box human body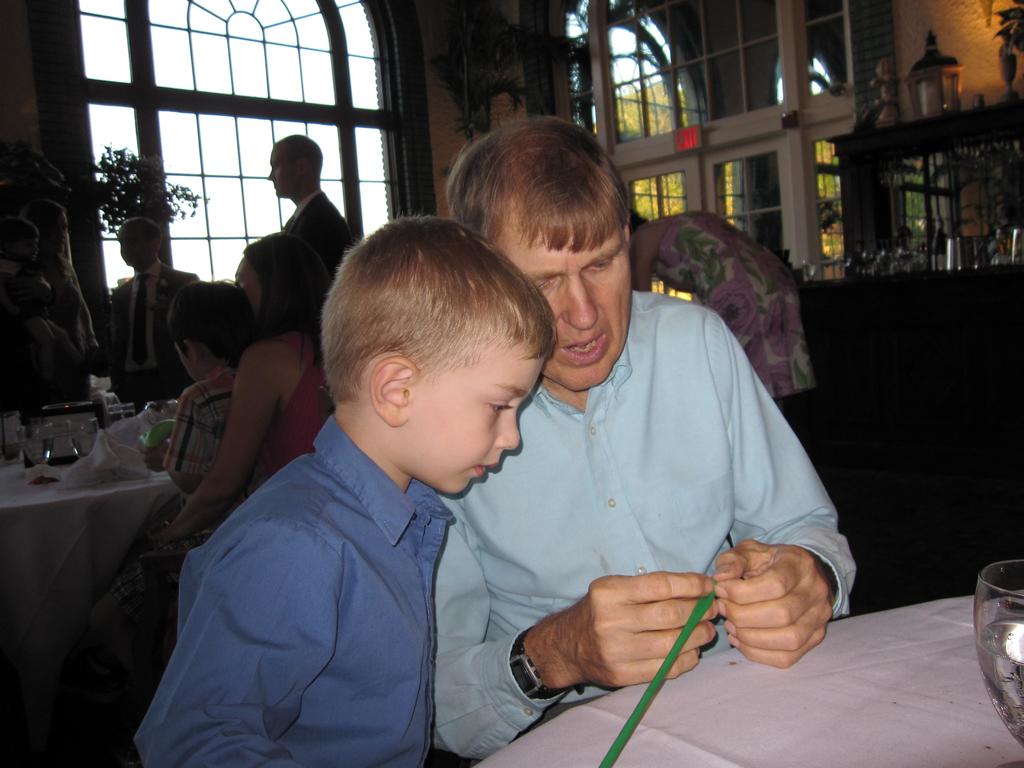
(x1=276, y1=191, x2=357, y2=314)
